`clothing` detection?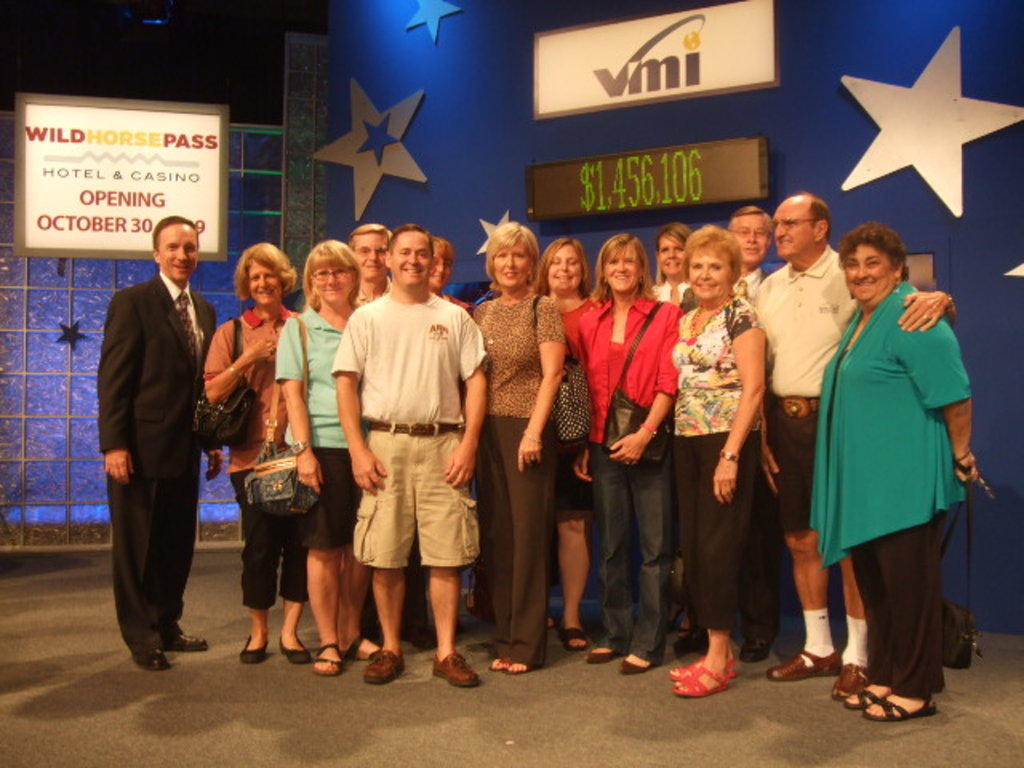
bbox(648, 274, 698, 309)
